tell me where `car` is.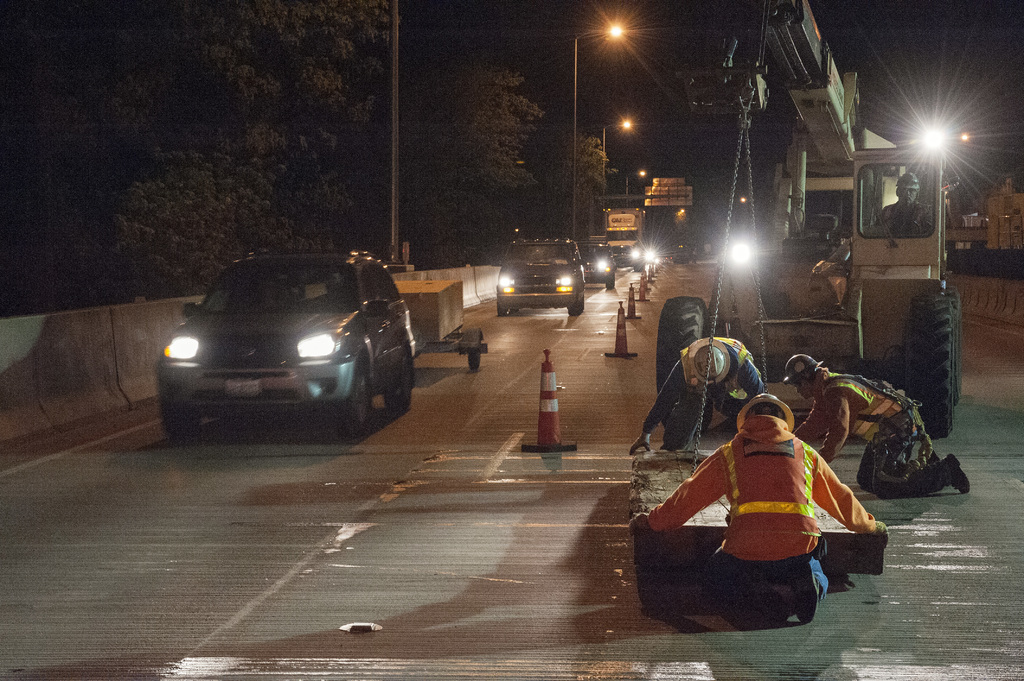
`car` is at select_region(495, 236, 582, 311).
